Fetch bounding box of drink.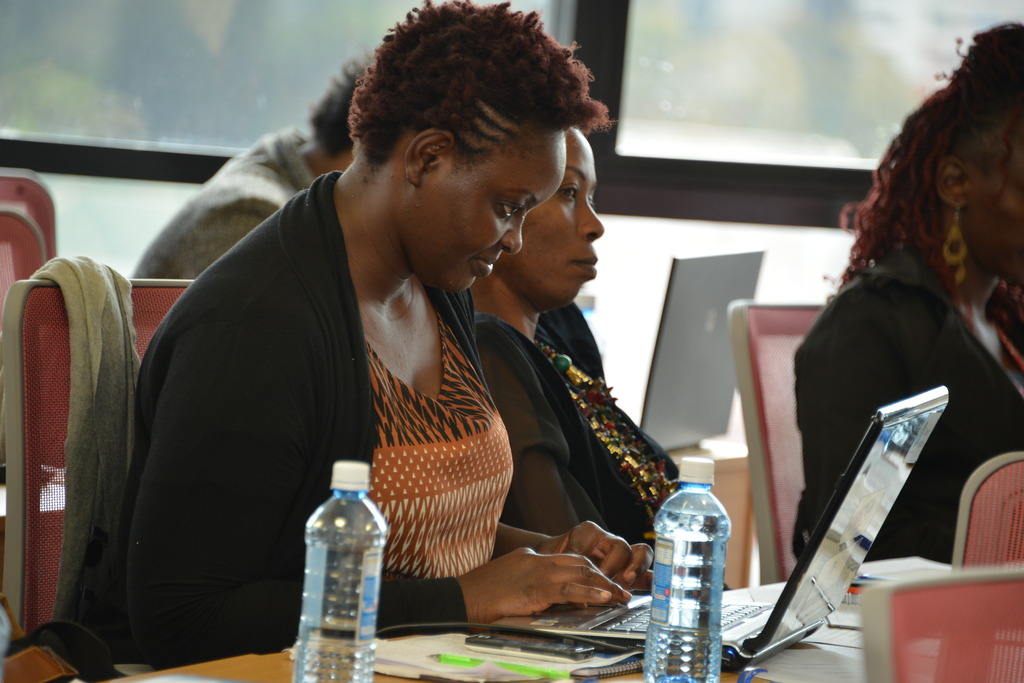
Bbox: (x1=635, y1=454, x2=724, y2=682).
